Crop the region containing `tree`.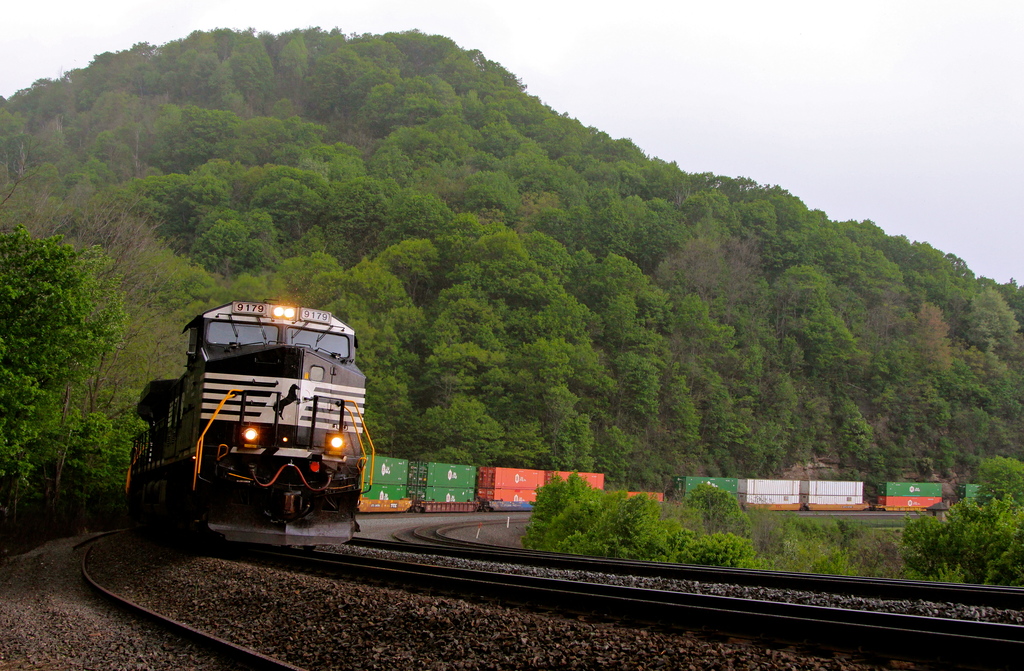
Crop region: [14,209,127,511].
